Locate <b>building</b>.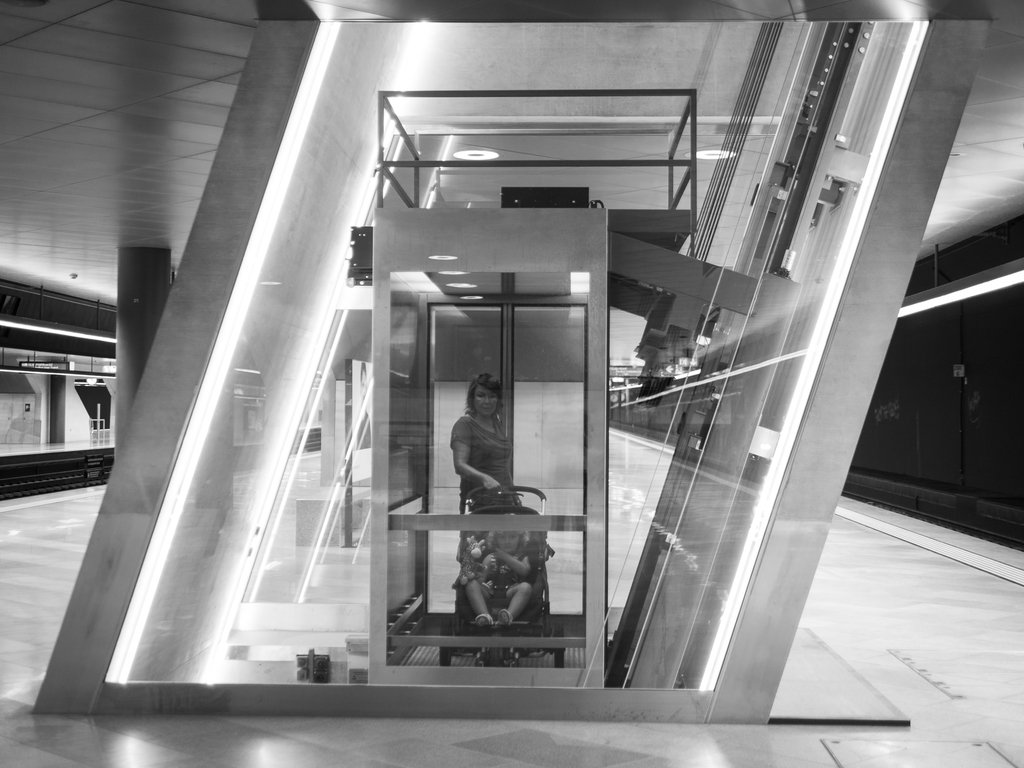
Bounding box: <region>0, 0, 1023, 767</region>.
